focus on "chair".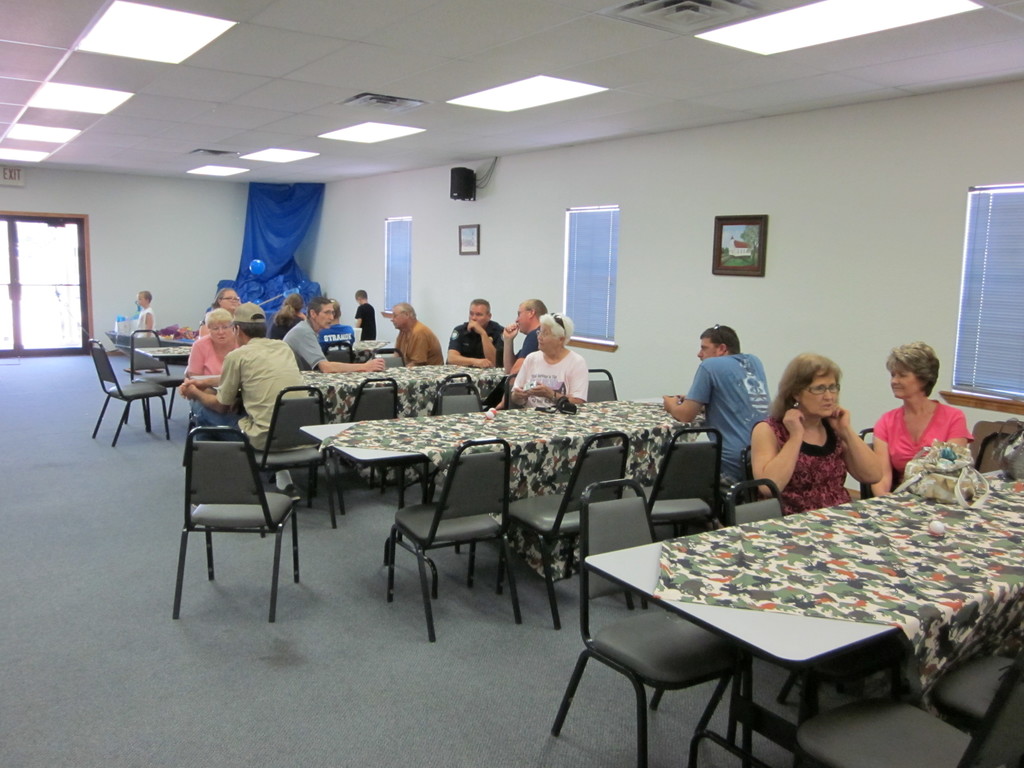
Focused at x1=731 y1=476 x2=785 y2=529.
